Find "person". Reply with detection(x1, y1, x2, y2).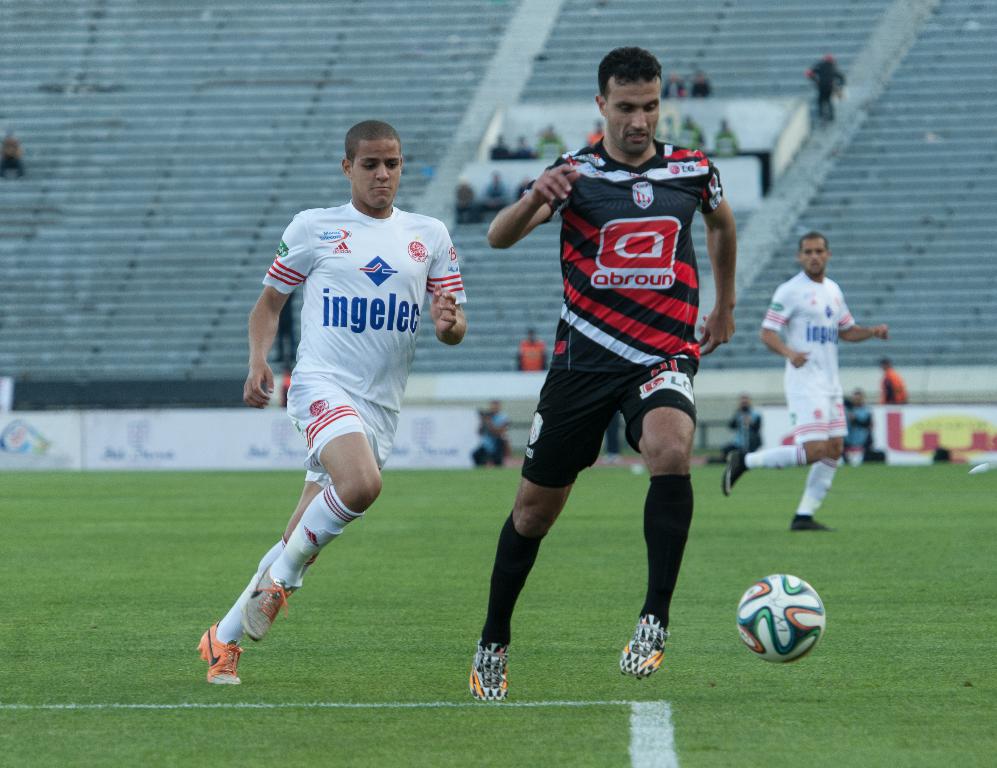
detection(470, 396, 517, 466).
